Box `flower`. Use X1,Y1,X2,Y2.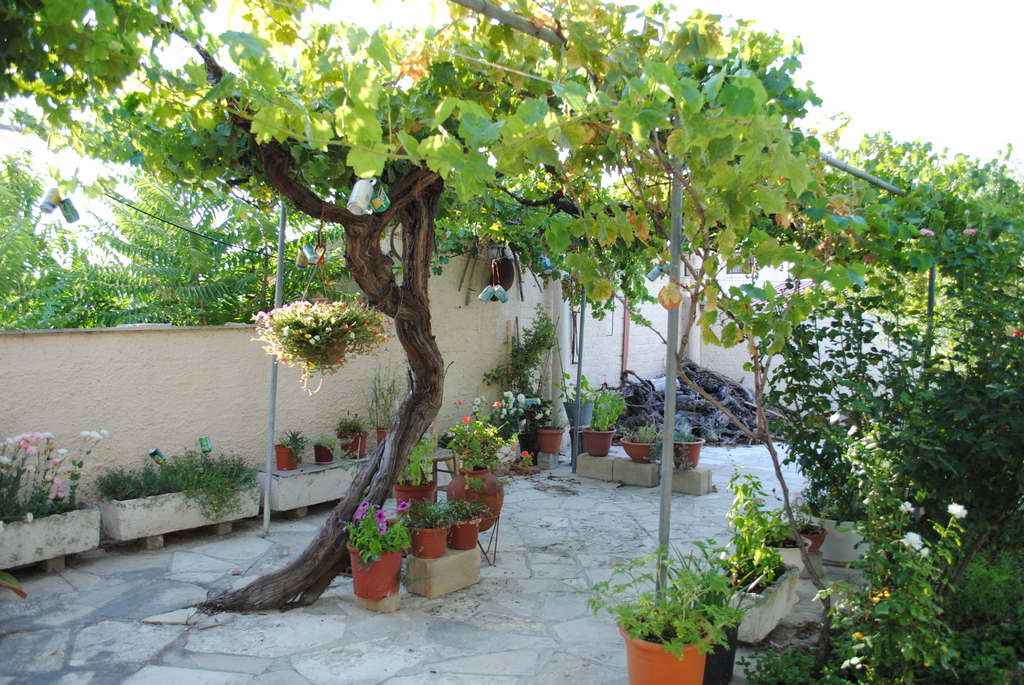
897,500,911,512.
